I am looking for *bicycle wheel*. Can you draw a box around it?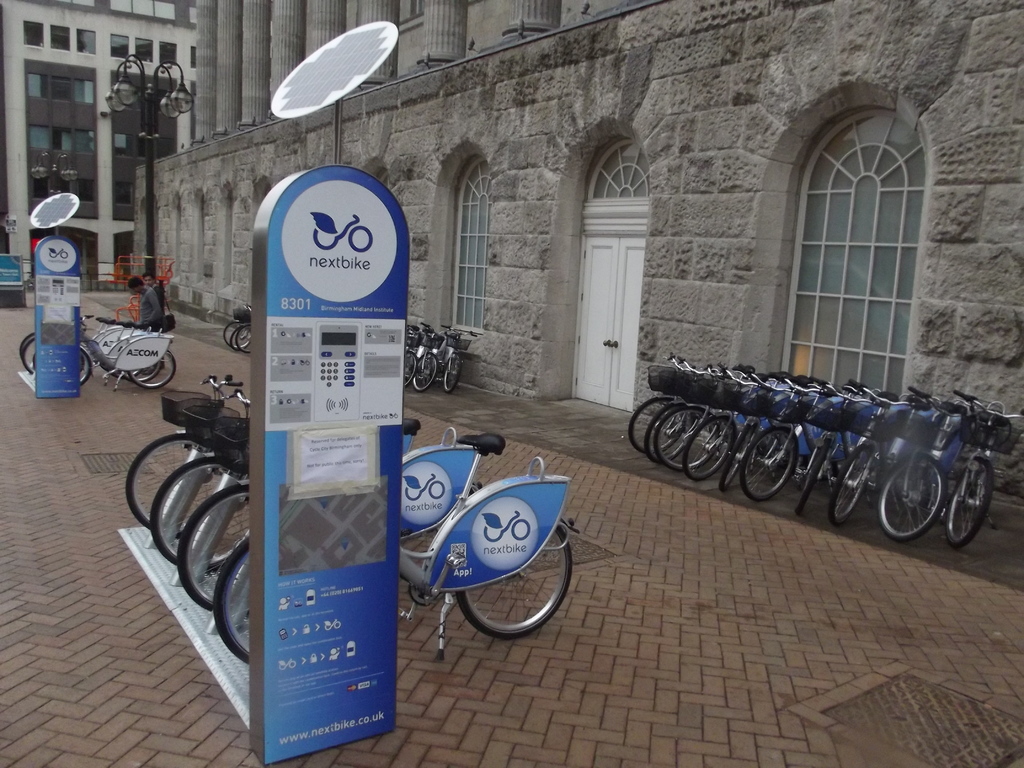
Sure, the bounding box is 79/345/91/383.
